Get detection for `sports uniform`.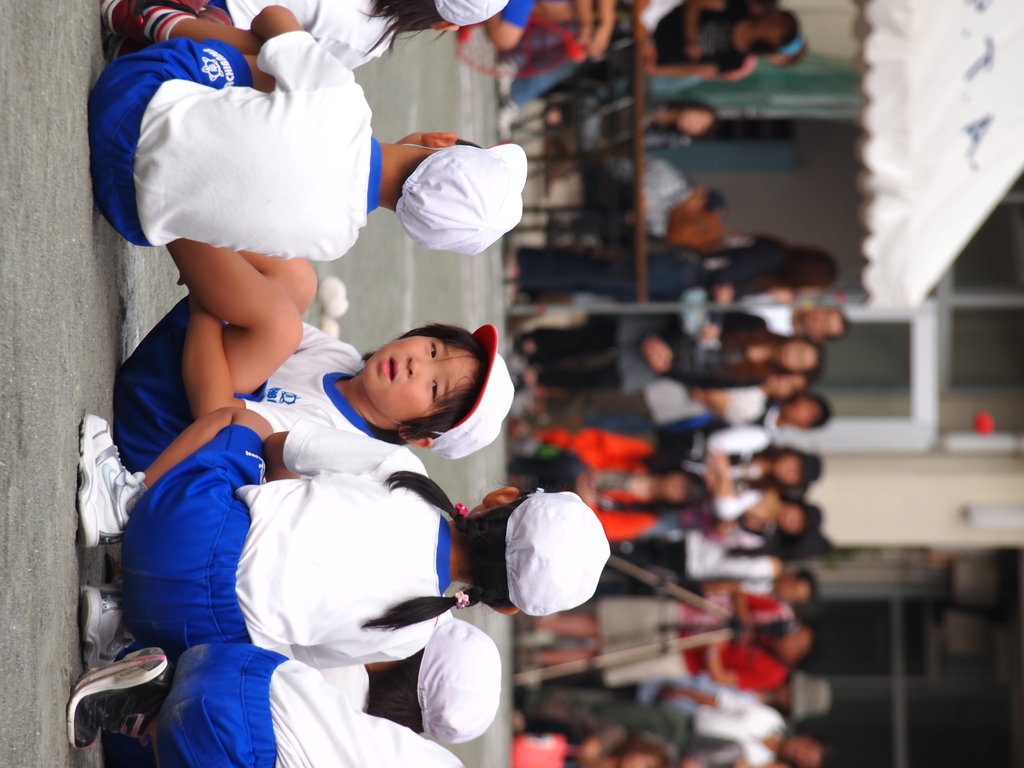
Detection: 113/283/410/471.
